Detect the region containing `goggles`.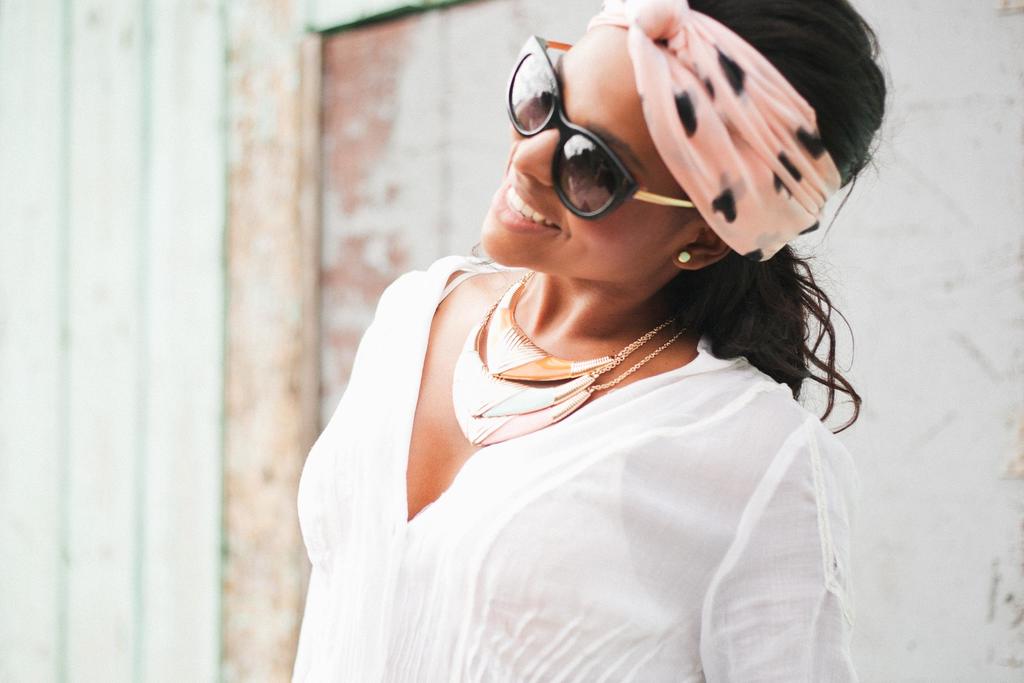
(501, 28, 694, 223).
